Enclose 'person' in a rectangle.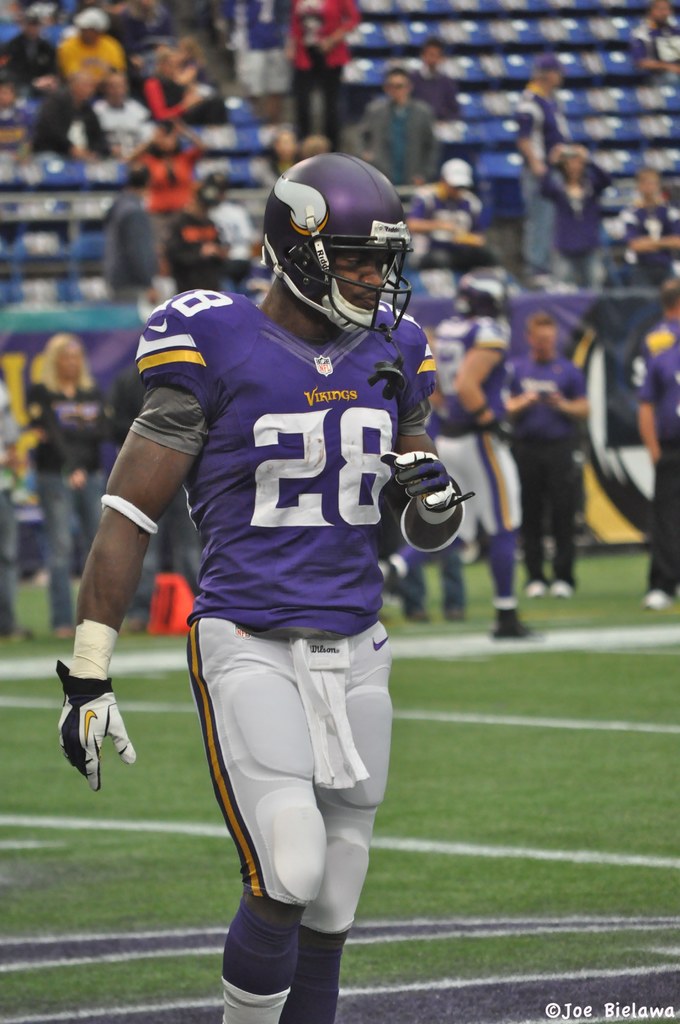
crop(494, 308, 599, 599).
